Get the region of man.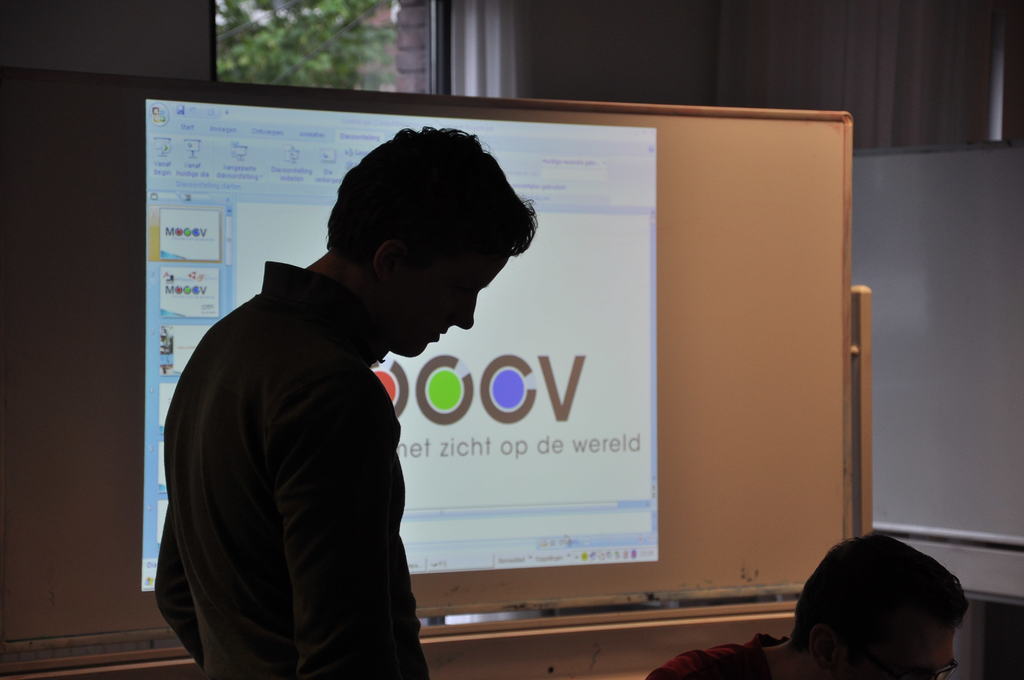
left=150, top=125, right=541, bottom=679.
